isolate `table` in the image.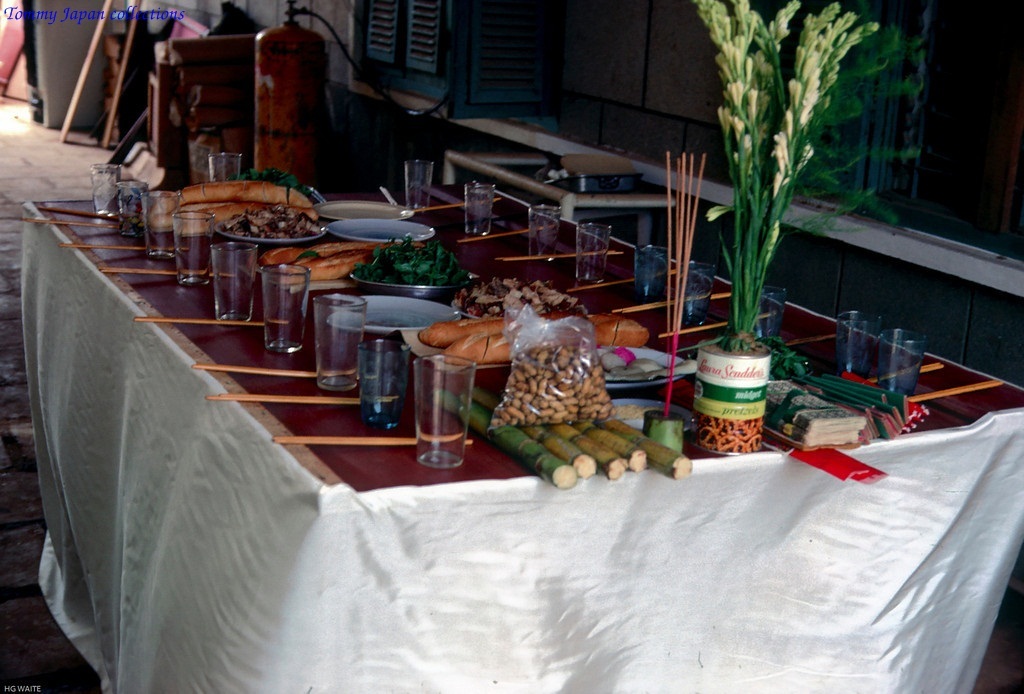
Isolated region: (17, 183, 1023, 693).
